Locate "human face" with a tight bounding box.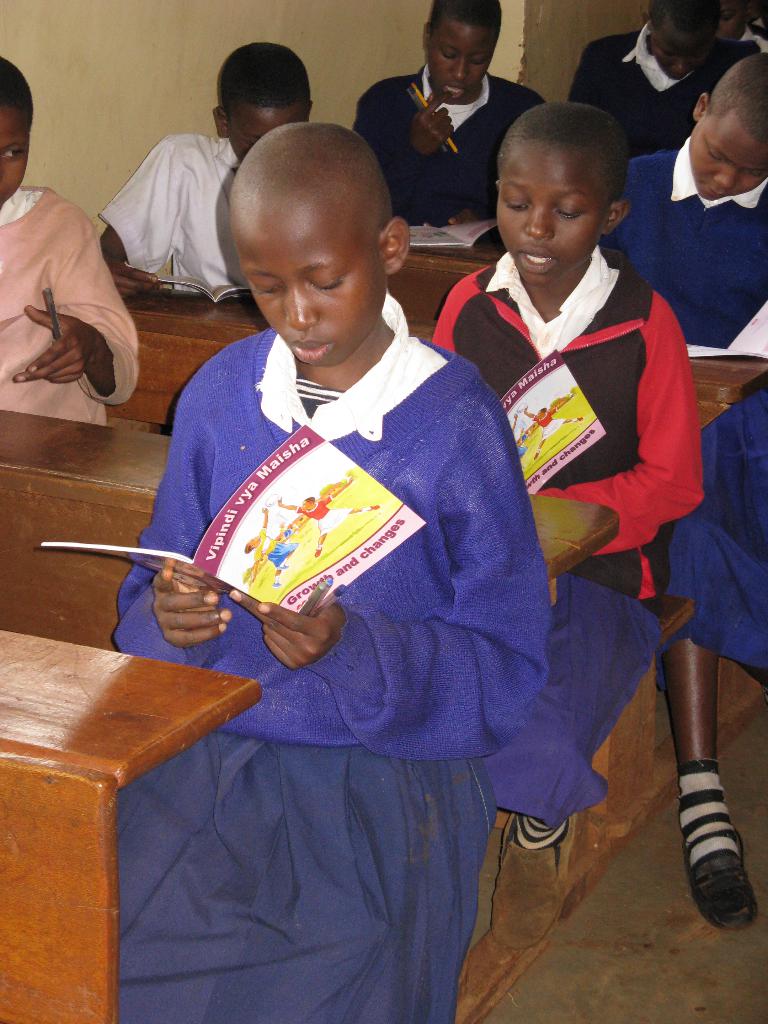
233,108,310,162.
